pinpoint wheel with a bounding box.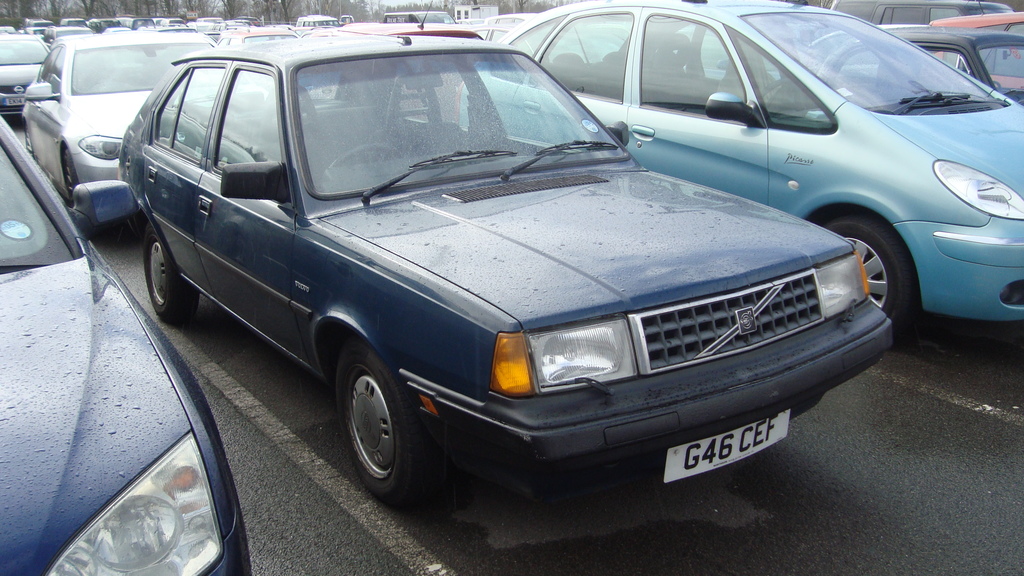
l=323, t=333, r=431, b=509.
